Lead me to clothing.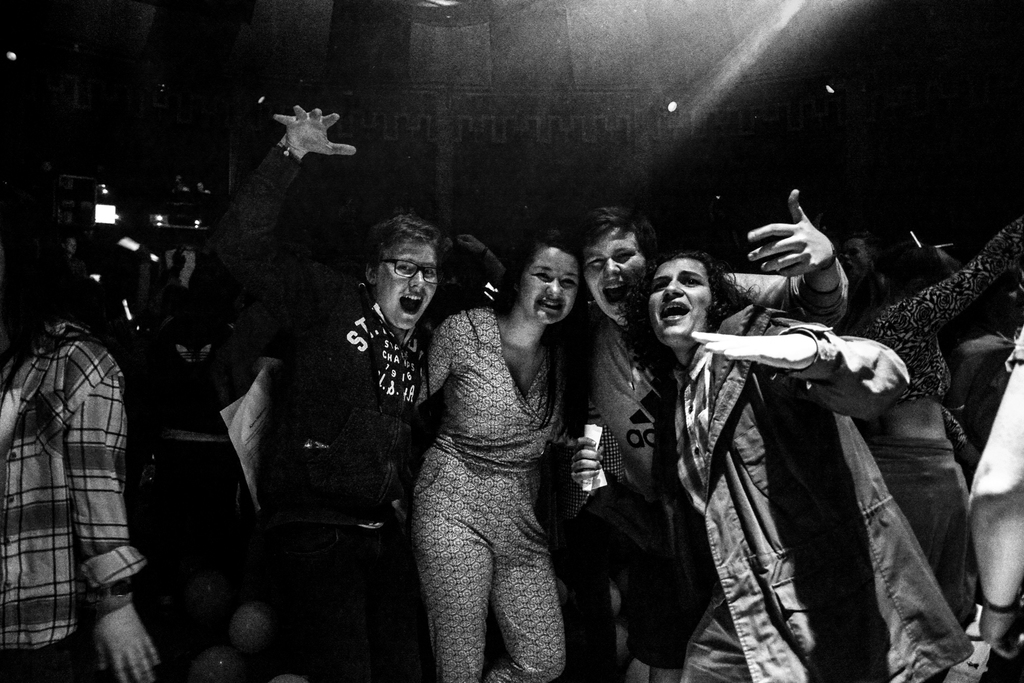
Lead to [676, 304, 977, 681].
